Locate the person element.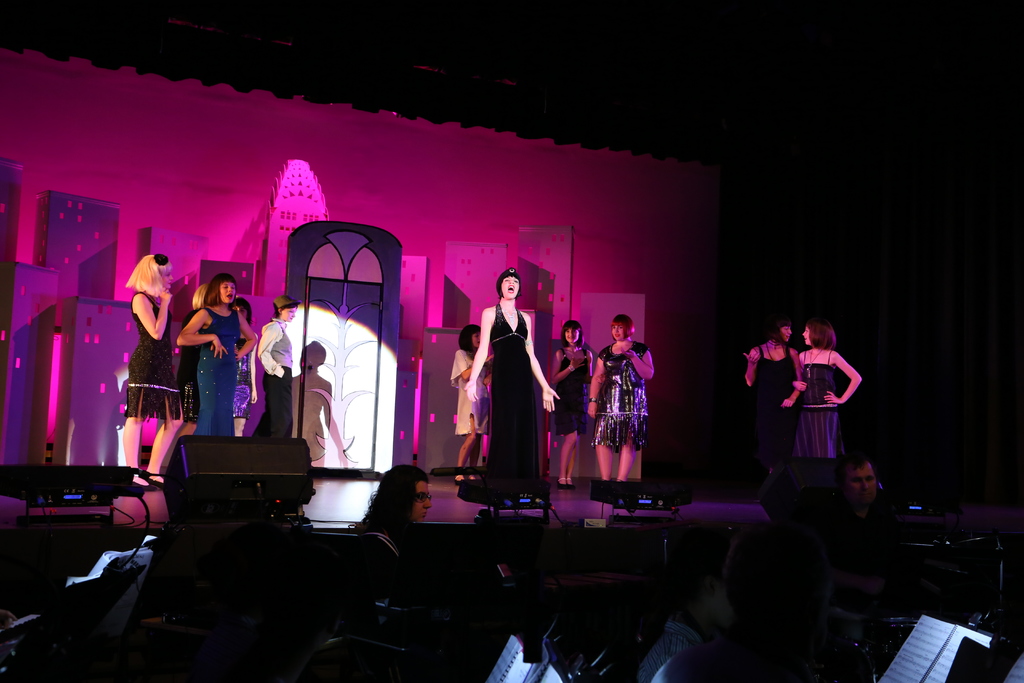
Element bbox: left=259, top=293, right=294, bottom=436.
